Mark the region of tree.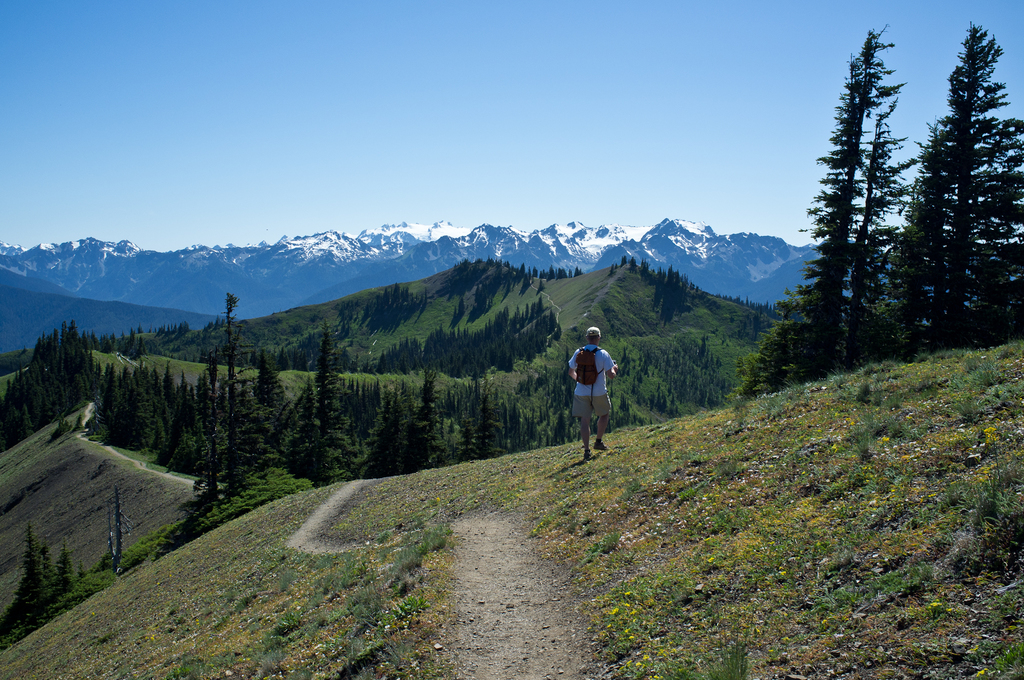
Region: left=914, top=19, right=1011, bottom=350.
